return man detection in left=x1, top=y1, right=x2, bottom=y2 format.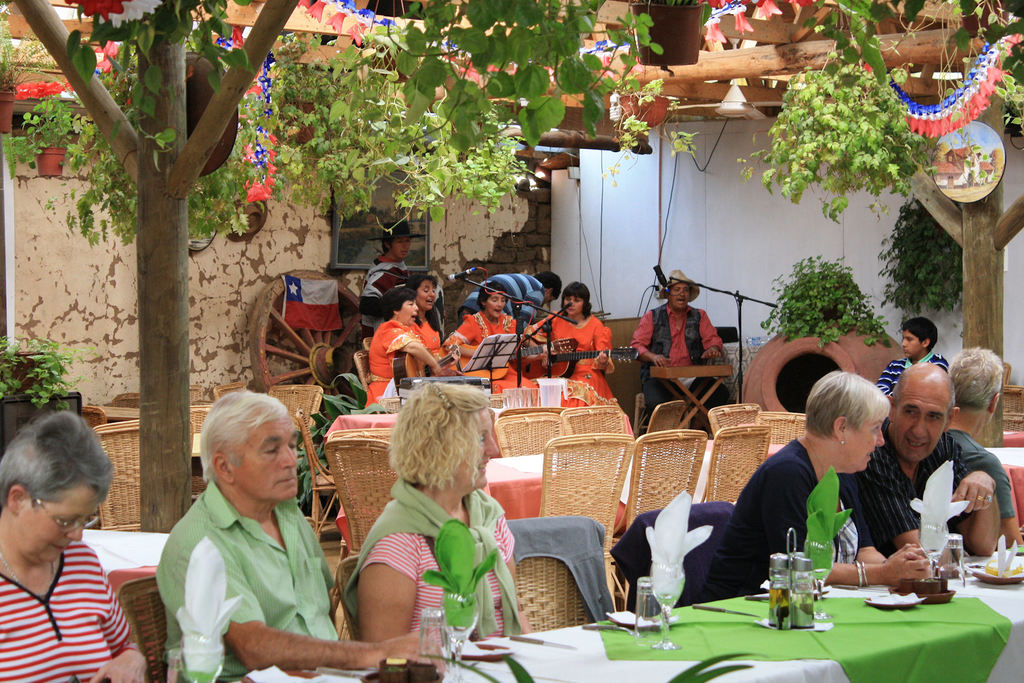
left=456, top=267, right=566, bottom=330.
